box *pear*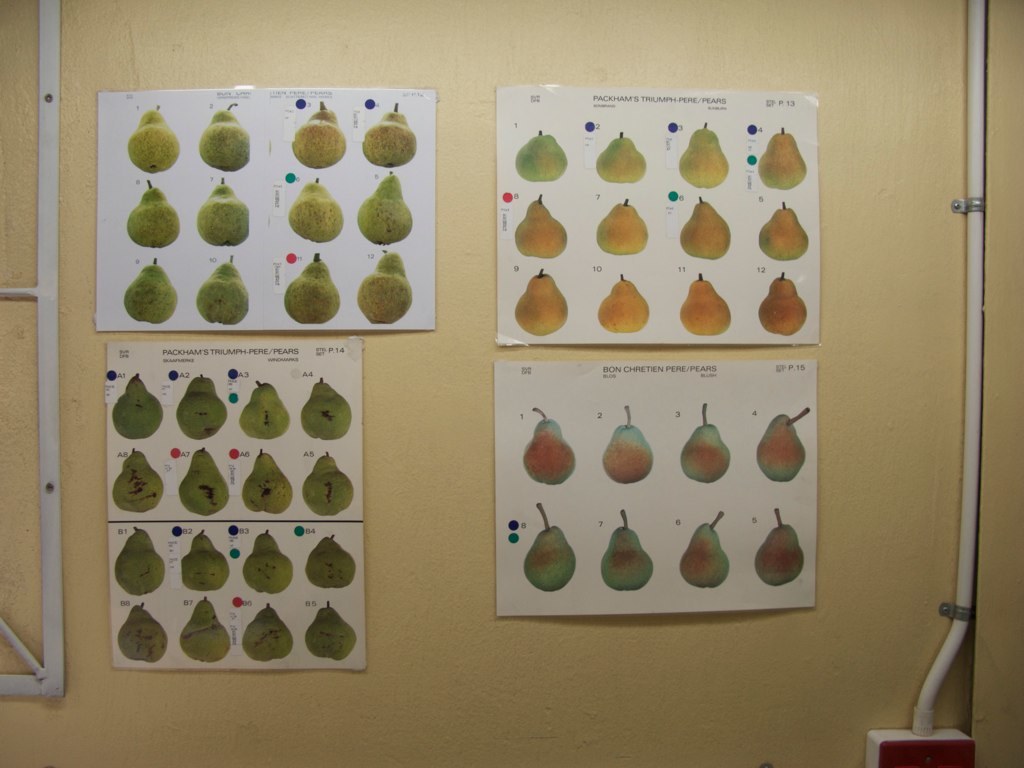
284, 245, 342, 324
